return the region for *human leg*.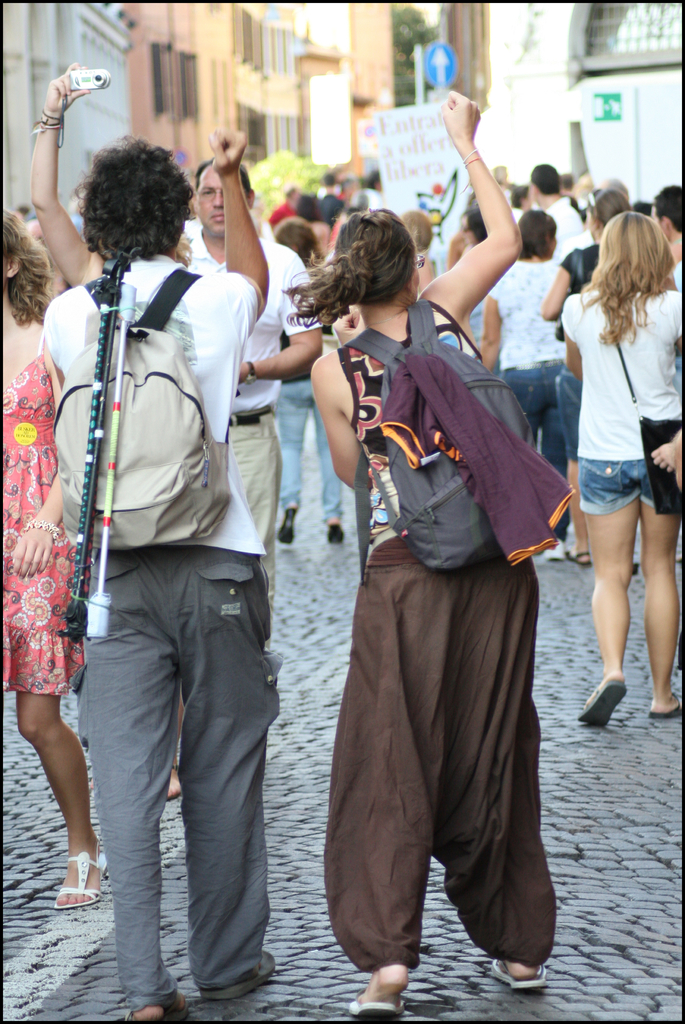
detection(16, 692, 109, 907).
